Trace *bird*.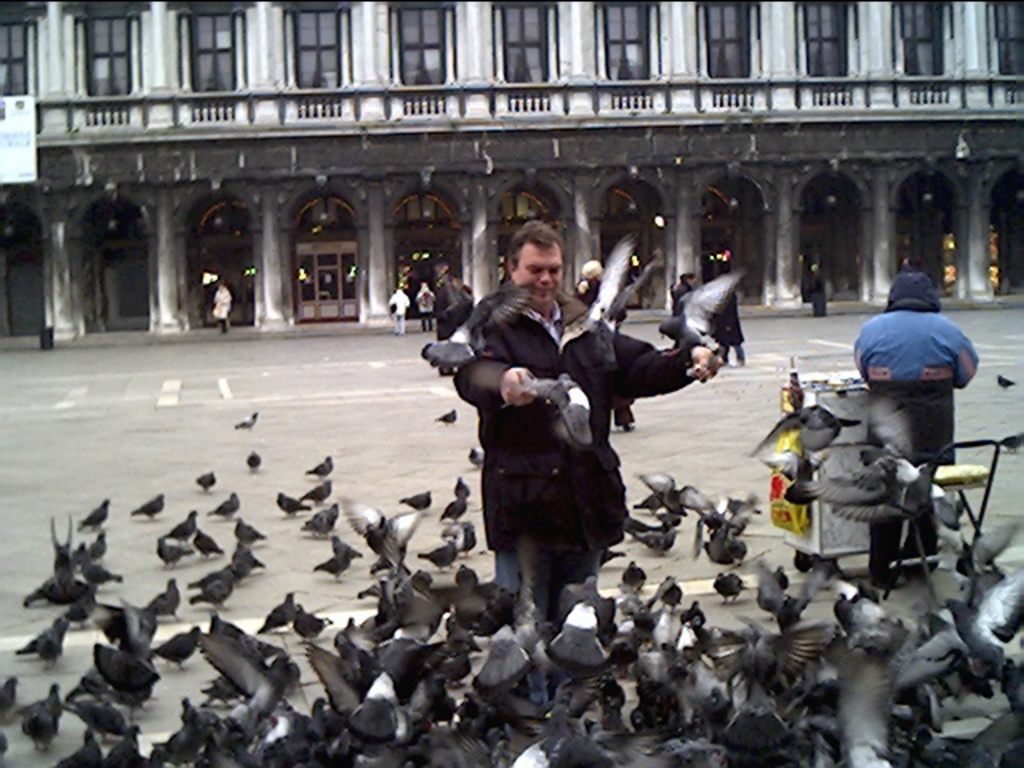
Traced to {"left": 160, "top": 536, "right": 192, "bottom": 570}.
